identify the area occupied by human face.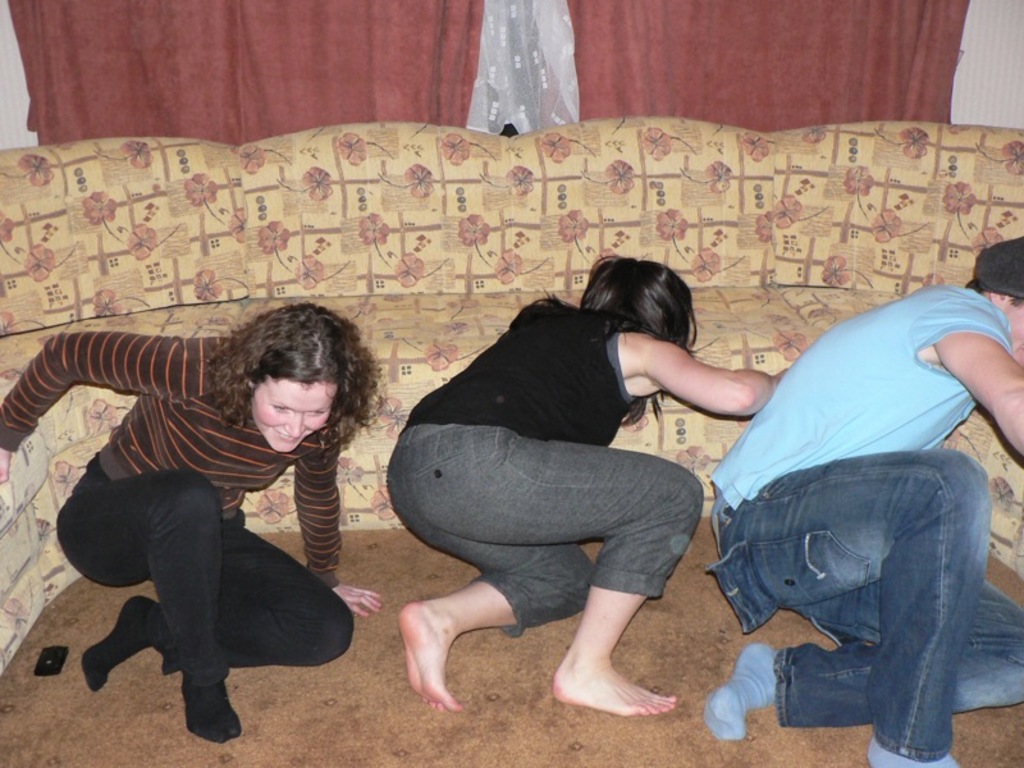
Area: <bbox>250, 380, 339, 454</bbox>.
